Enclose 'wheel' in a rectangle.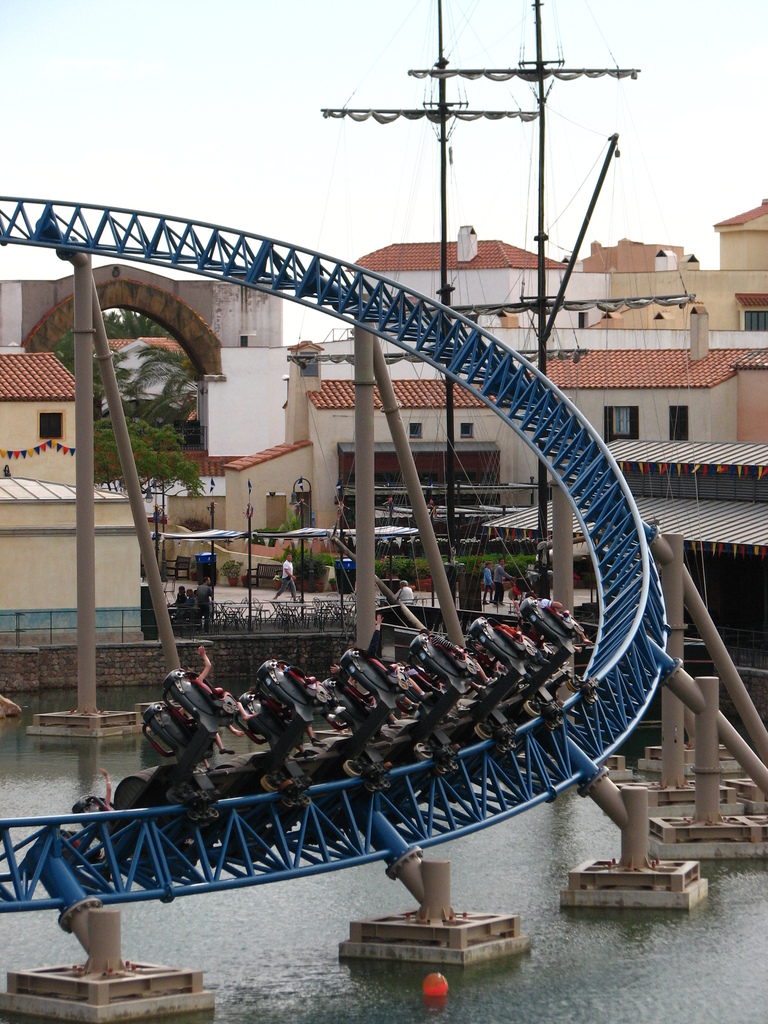
384:760:392:771.
